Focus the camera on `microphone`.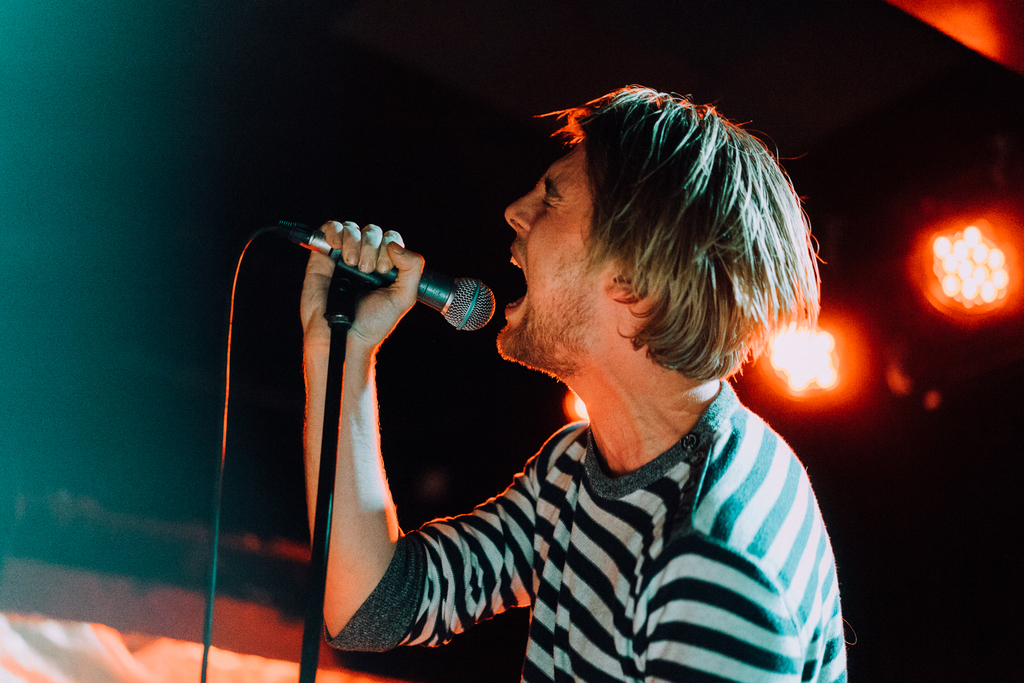
Focus region: region(276, 223, 502, 336).
